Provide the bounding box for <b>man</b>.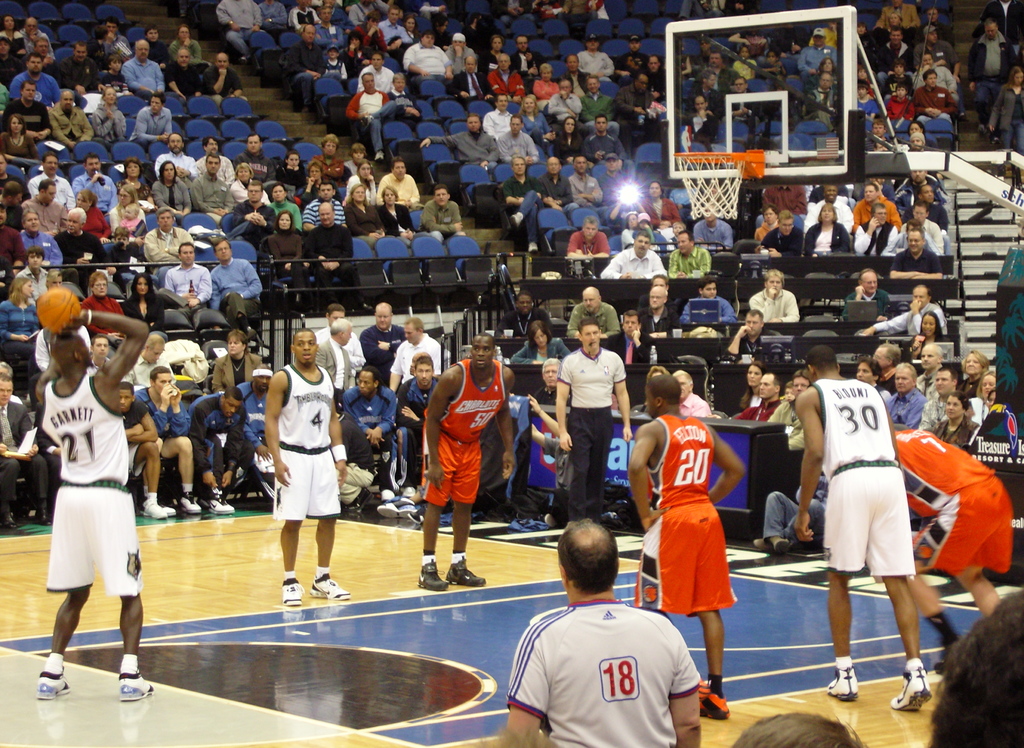
888 230 943 278.
